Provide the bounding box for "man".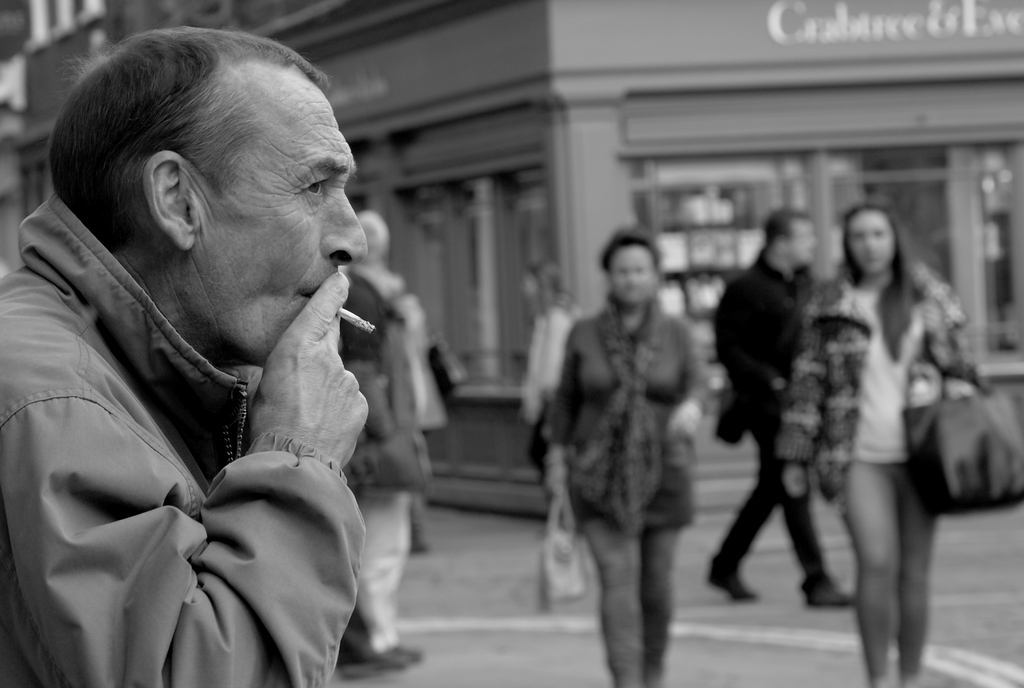
<region>0, 0, 427, 687</region>.
